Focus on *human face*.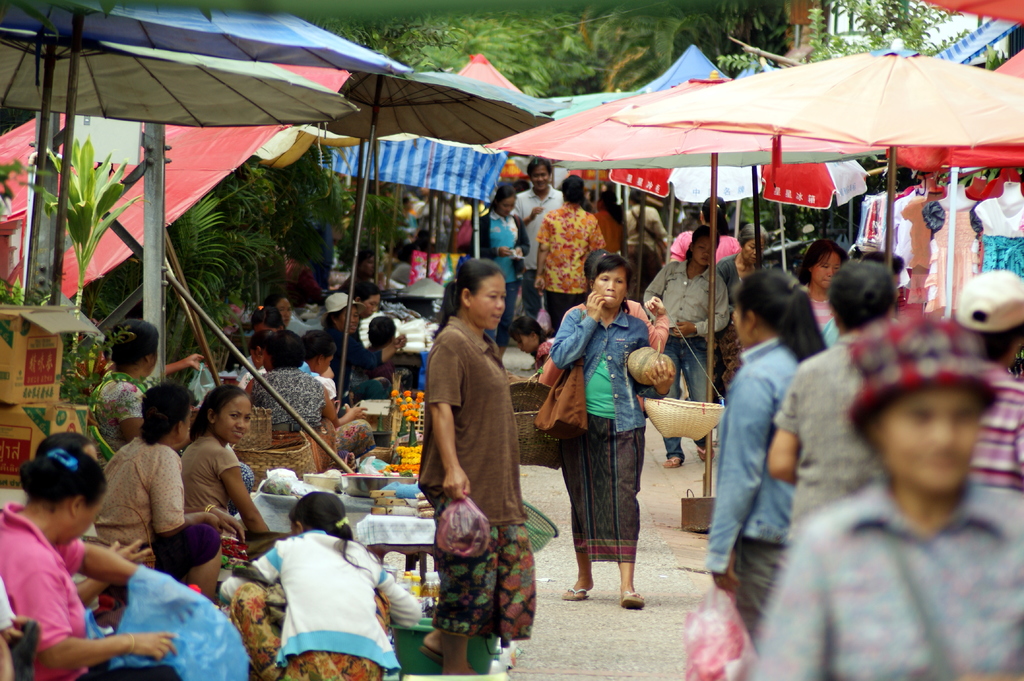
Focused at l=533, t=158, r=552, b=191.
